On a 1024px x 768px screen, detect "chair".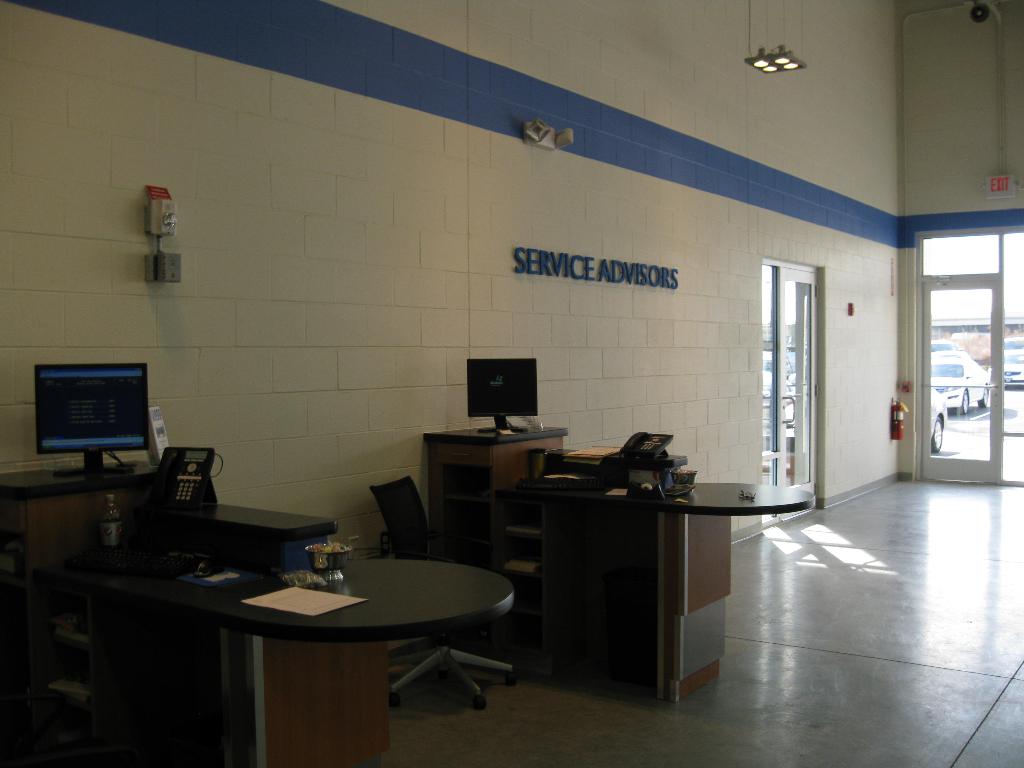
<box>392,478,515,705</box>.
